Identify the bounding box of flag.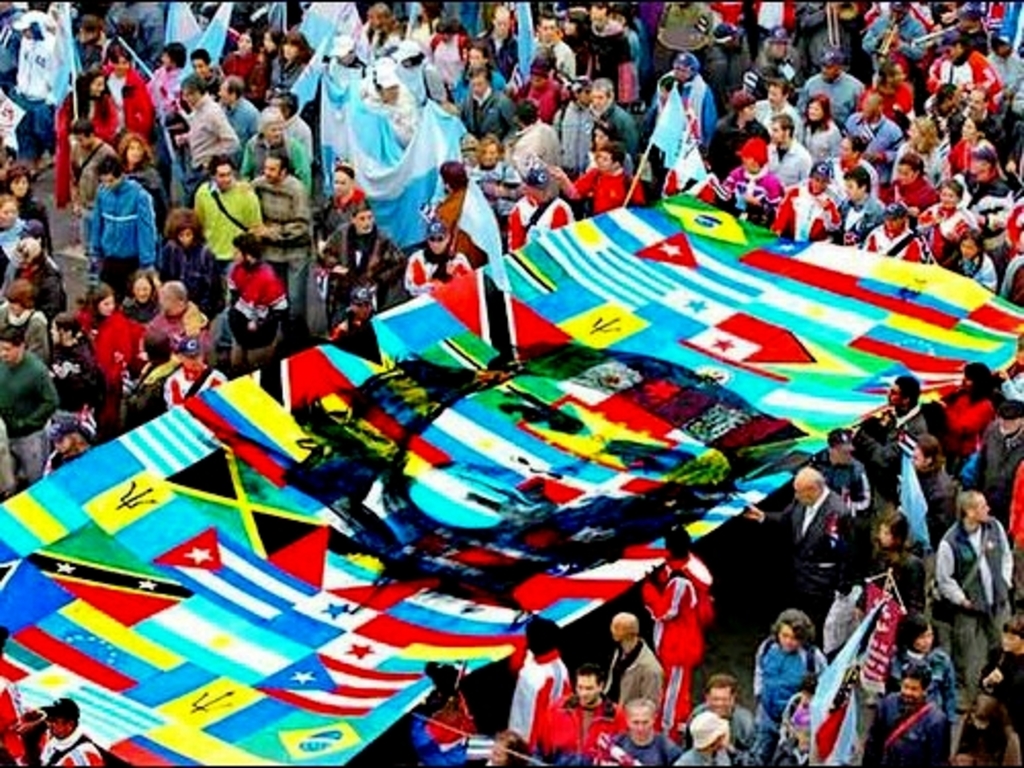
(x1=502, y1=68, x2=524, y2=94).
